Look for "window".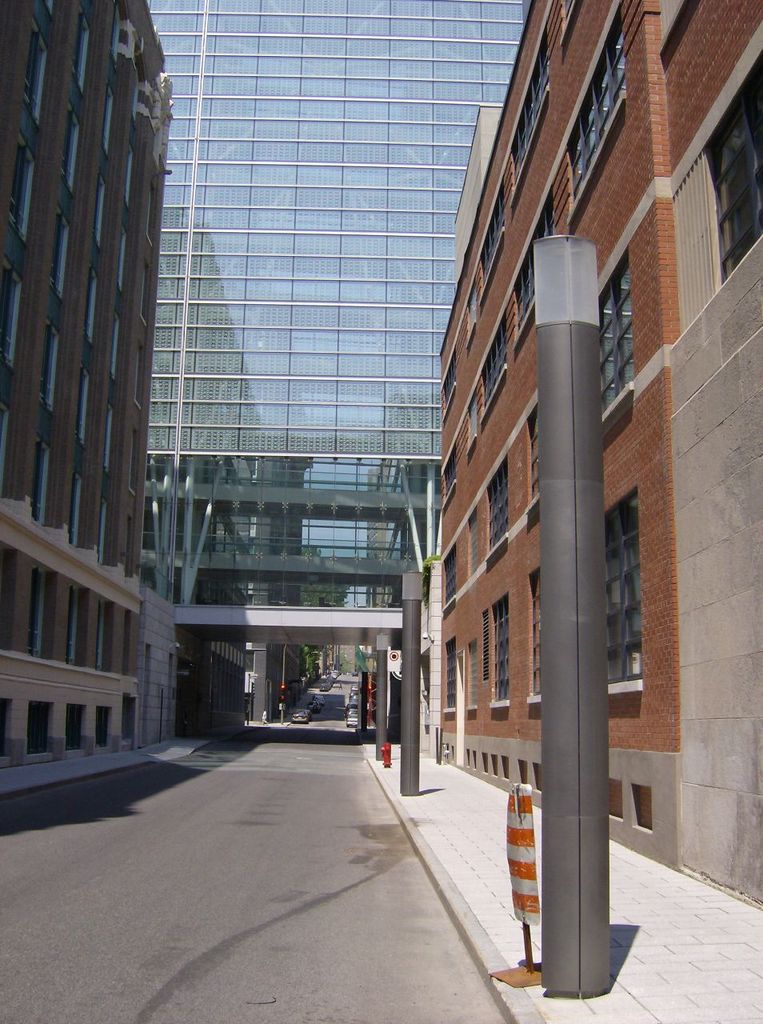
Found: l=483, t=457, r=514, b=534.
